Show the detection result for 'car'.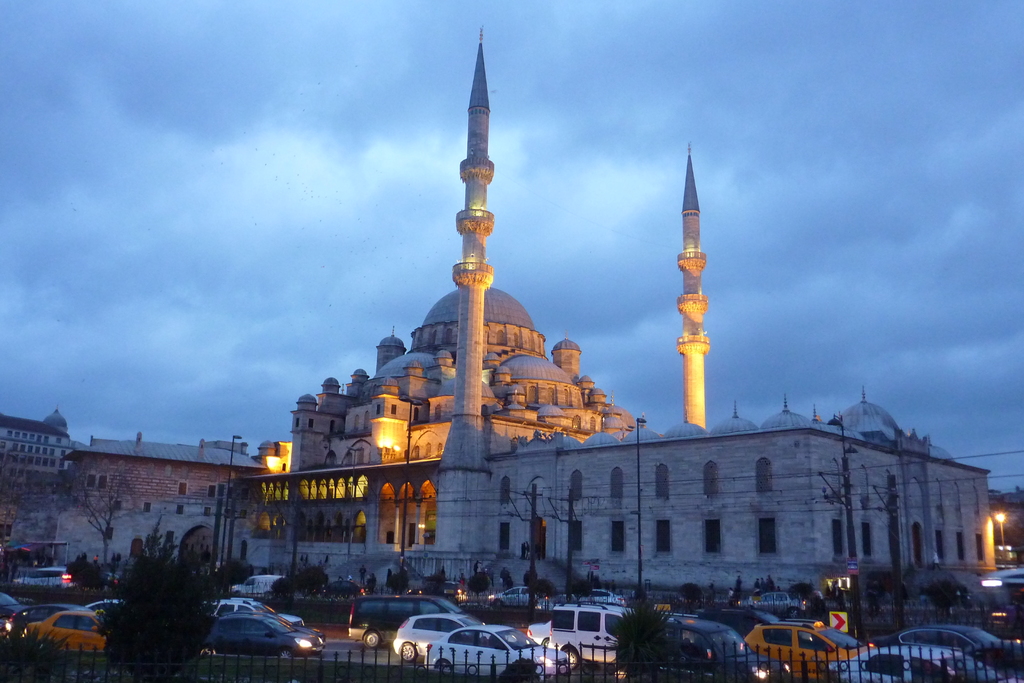
detection(744, 616, 867, 682).
